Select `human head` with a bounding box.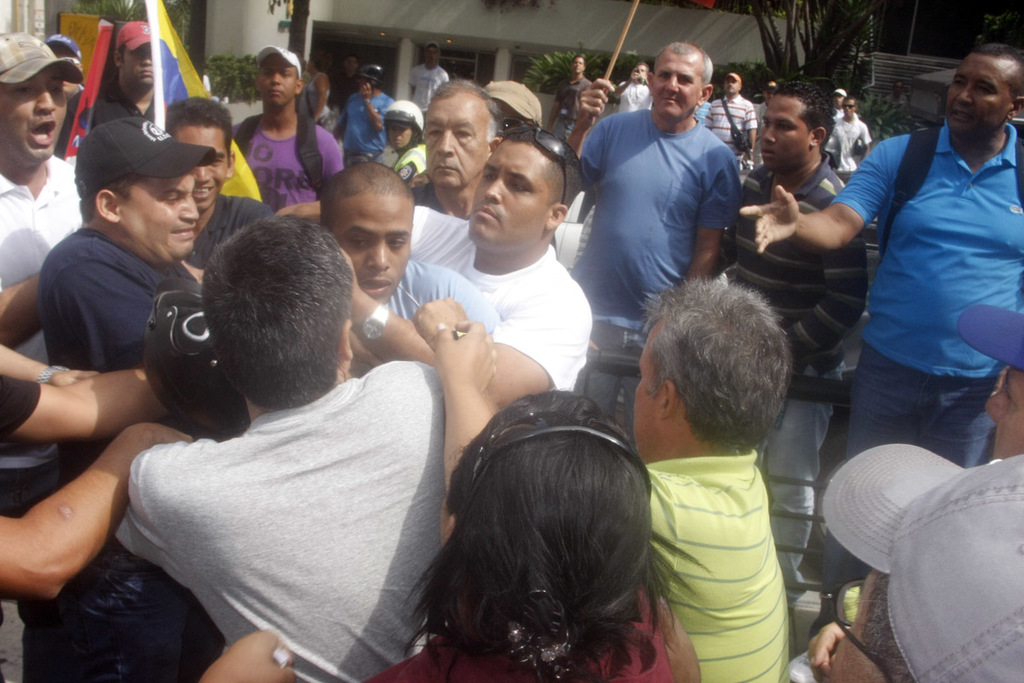
rect(358, 66, 383, 90).
